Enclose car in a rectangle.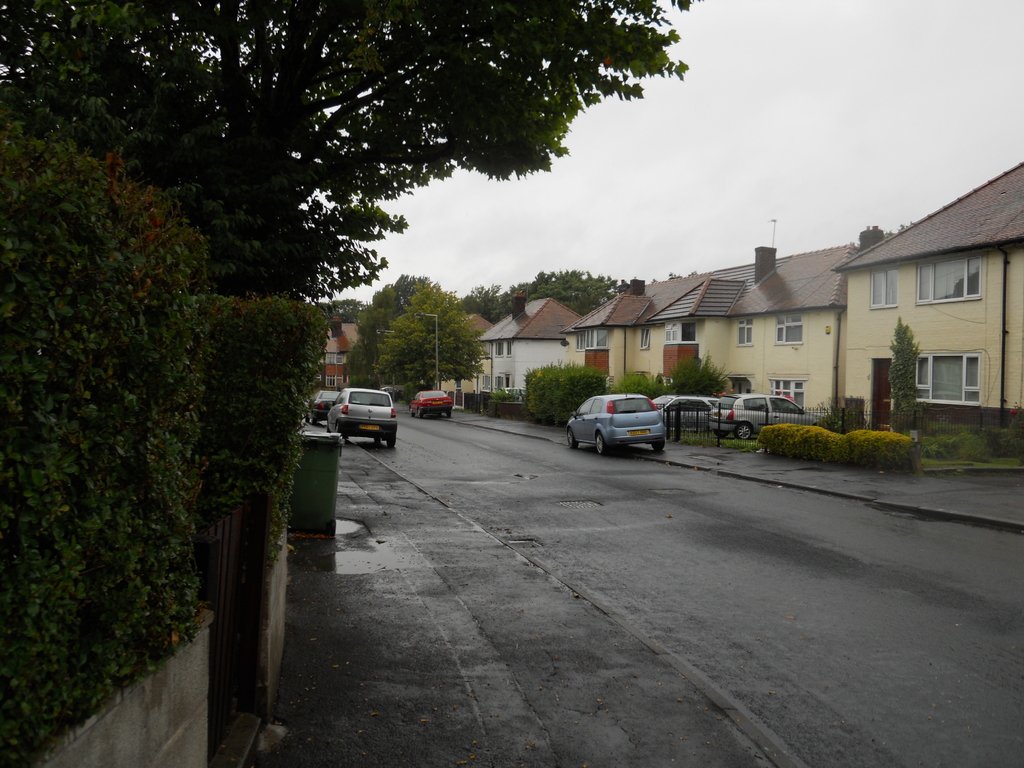
<box>330,395,397,449</box>.
